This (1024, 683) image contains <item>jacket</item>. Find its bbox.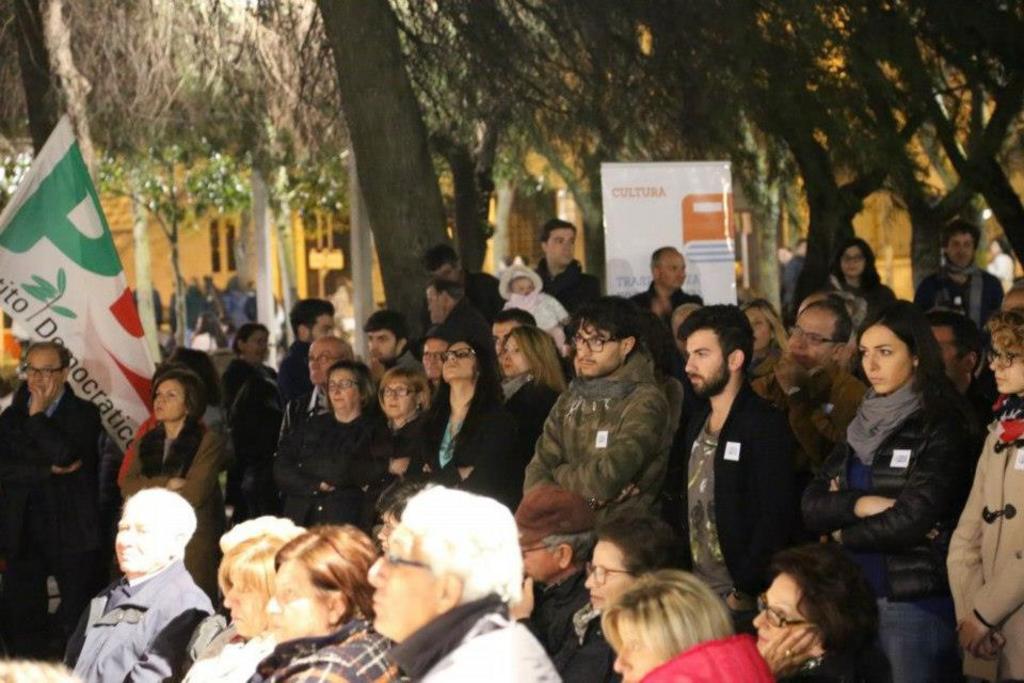
<bbox>653, 381, 809, 614</bbox>.
